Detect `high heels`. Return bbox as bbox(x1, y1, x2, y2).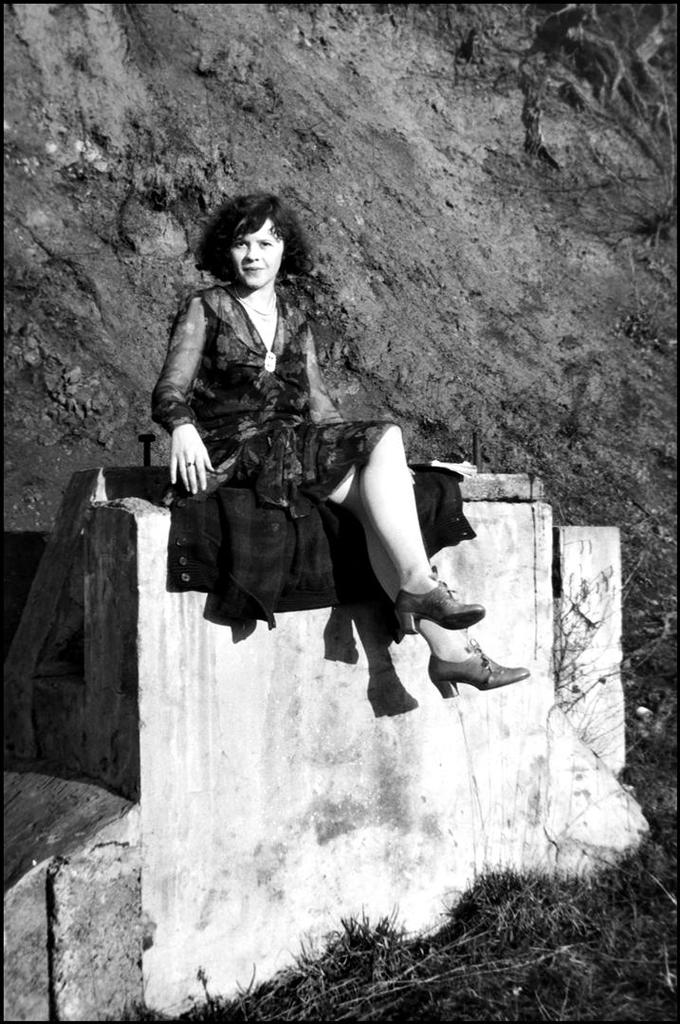
bbox(396, 570, 484, 641).
